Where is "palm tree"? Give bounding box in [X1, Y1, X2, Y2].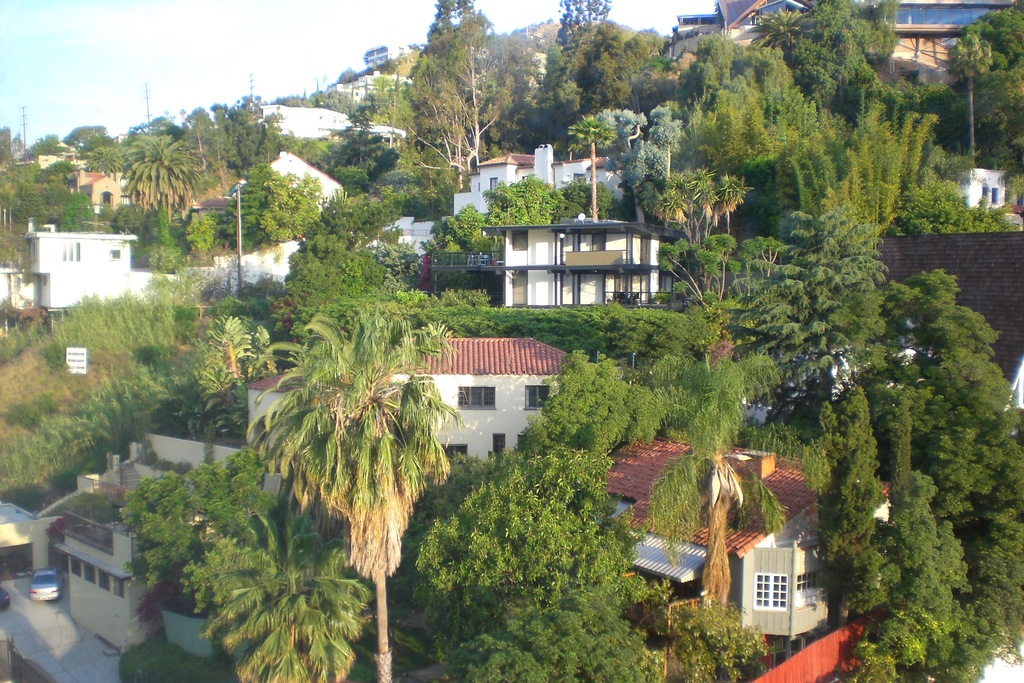
[409, 47, 493, 167].
